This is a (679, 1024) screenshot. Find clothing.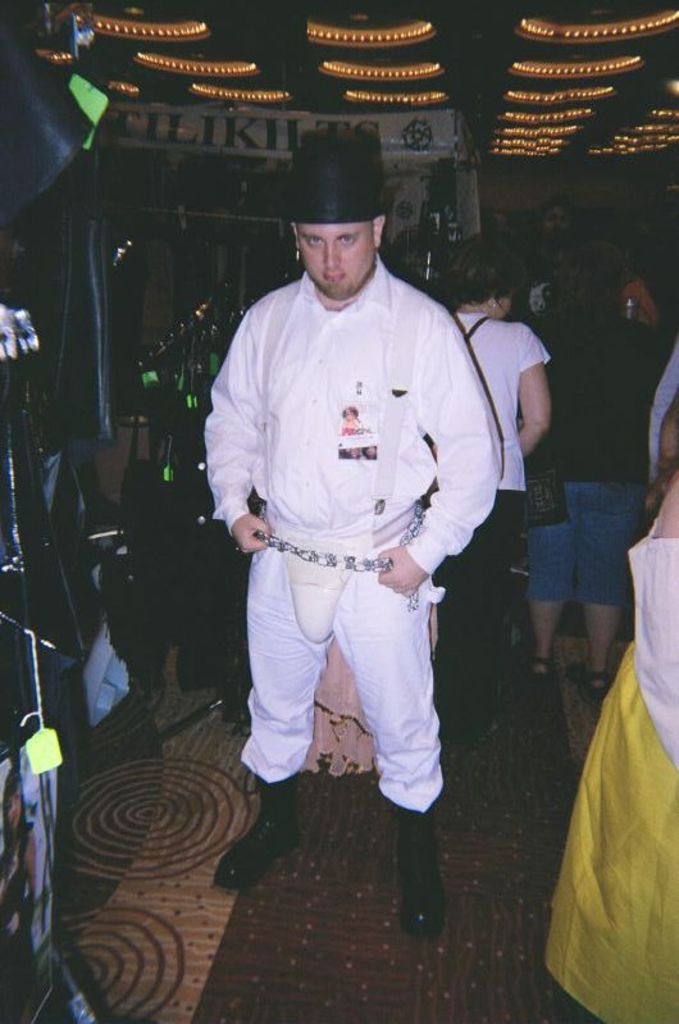
Bounding box: [445, 299, 560, 760].
